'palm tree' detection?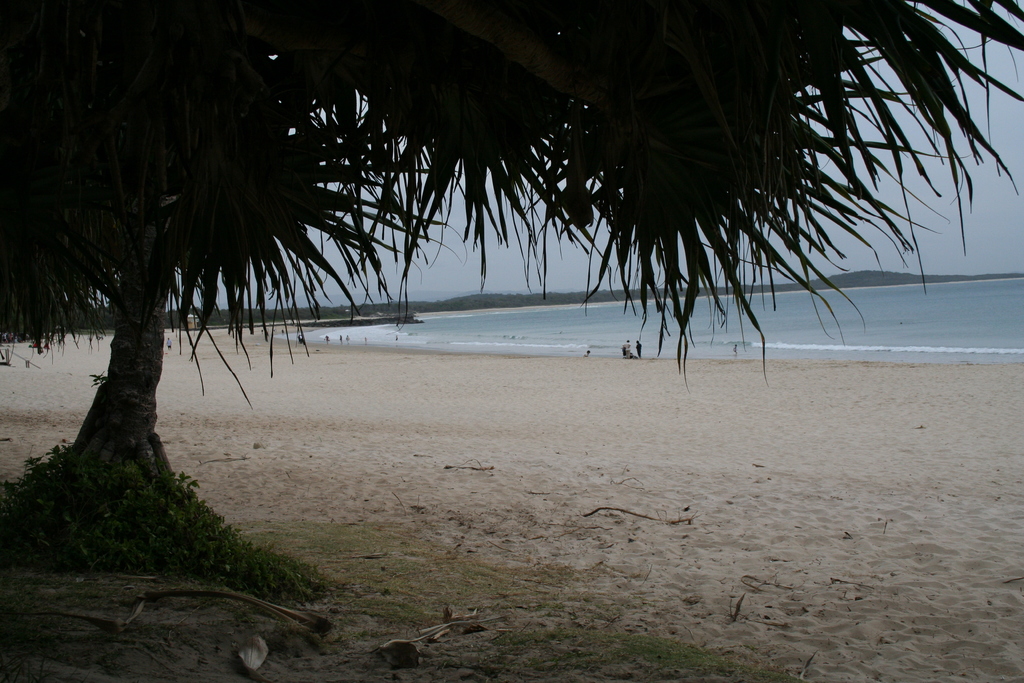
crop(0, 0, 1023, 473)
